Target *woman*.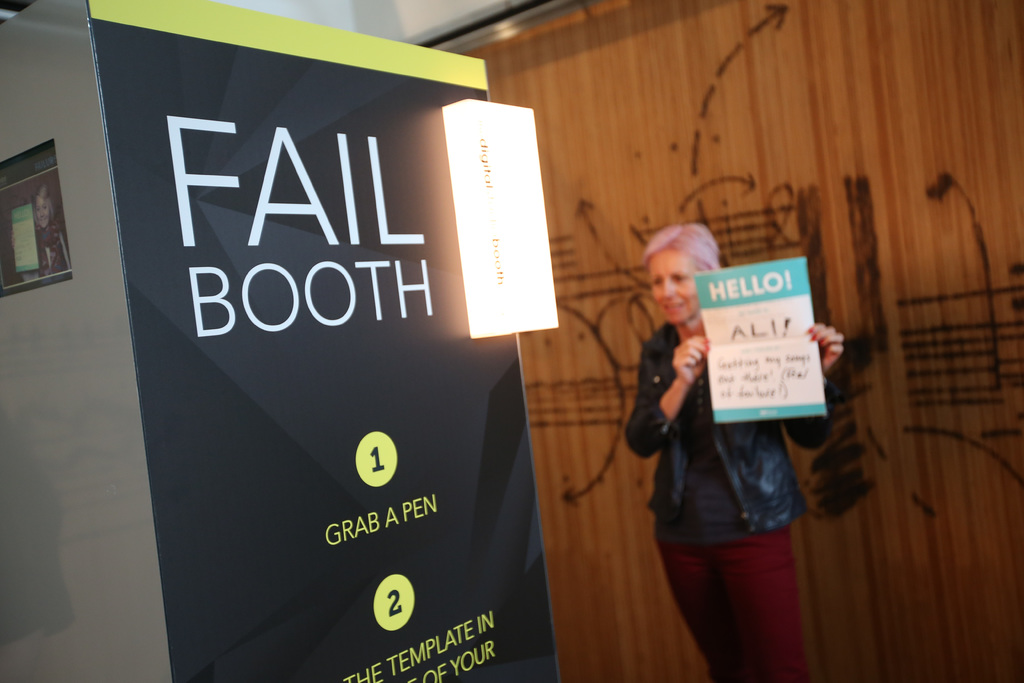
Target region: bbox=[620, 220, 852, 682].
